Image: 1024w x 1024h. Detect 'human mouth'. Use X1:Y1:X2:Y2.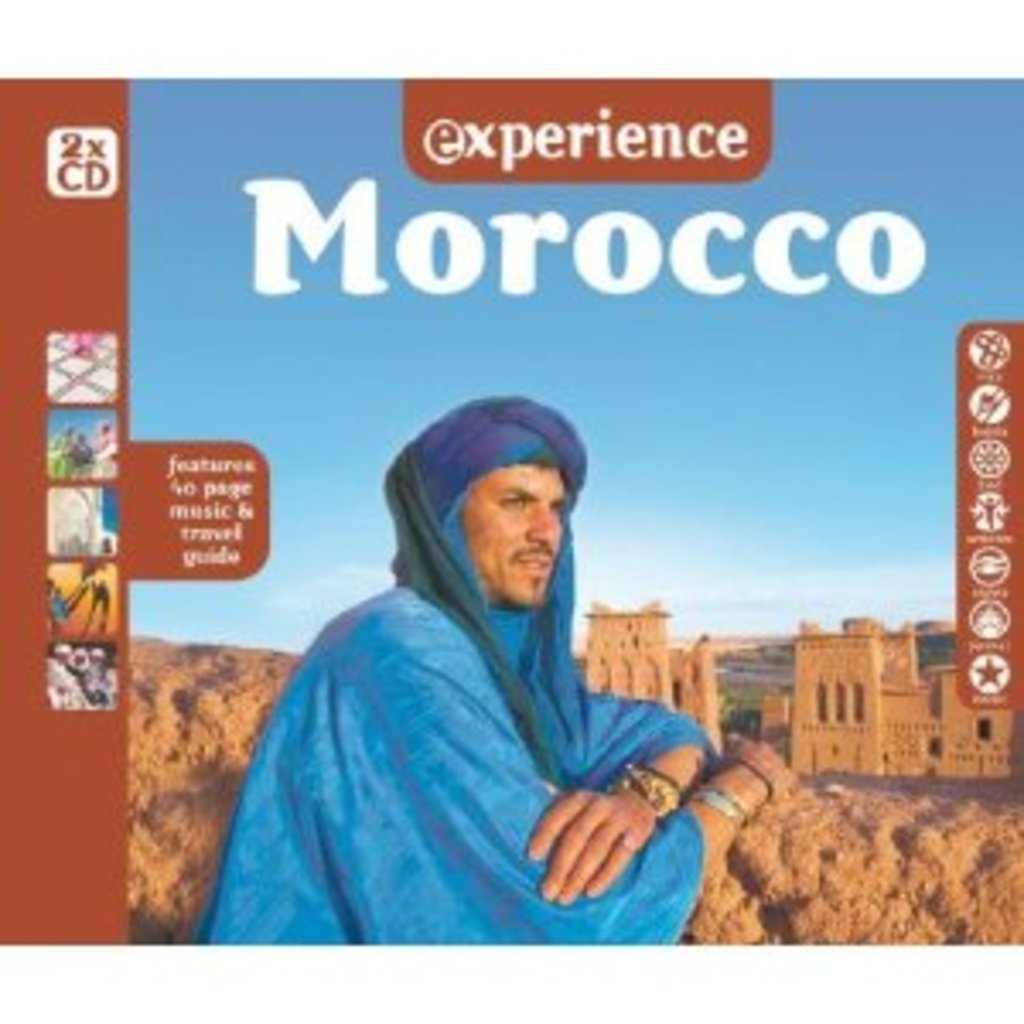
515:553:550:573.
